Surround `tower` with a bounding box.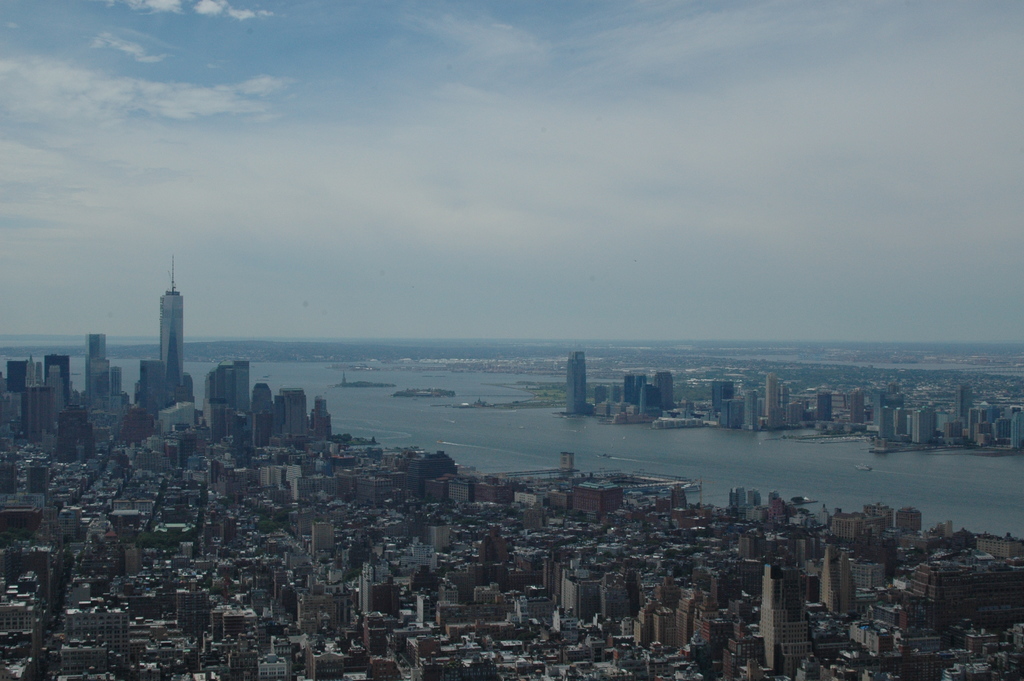
[x1=131, y1=410, x2=209, y2=473].
